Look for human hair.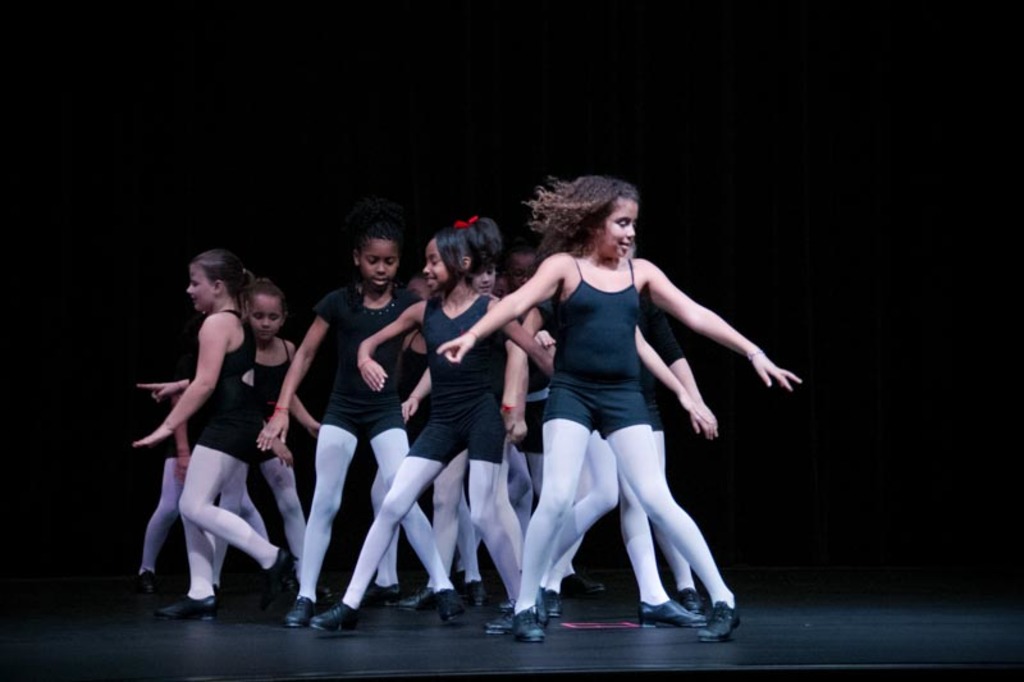
Found: bbox=(242, 278, 293, 325).
